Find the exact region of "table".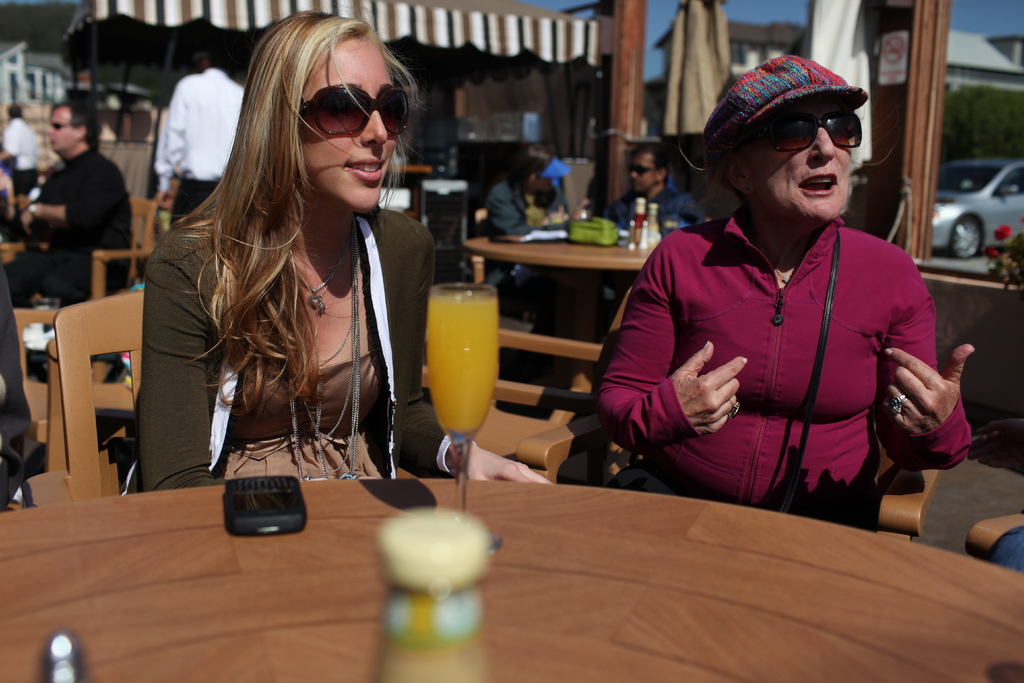
Exact region: (454, 233, 650, 279).
